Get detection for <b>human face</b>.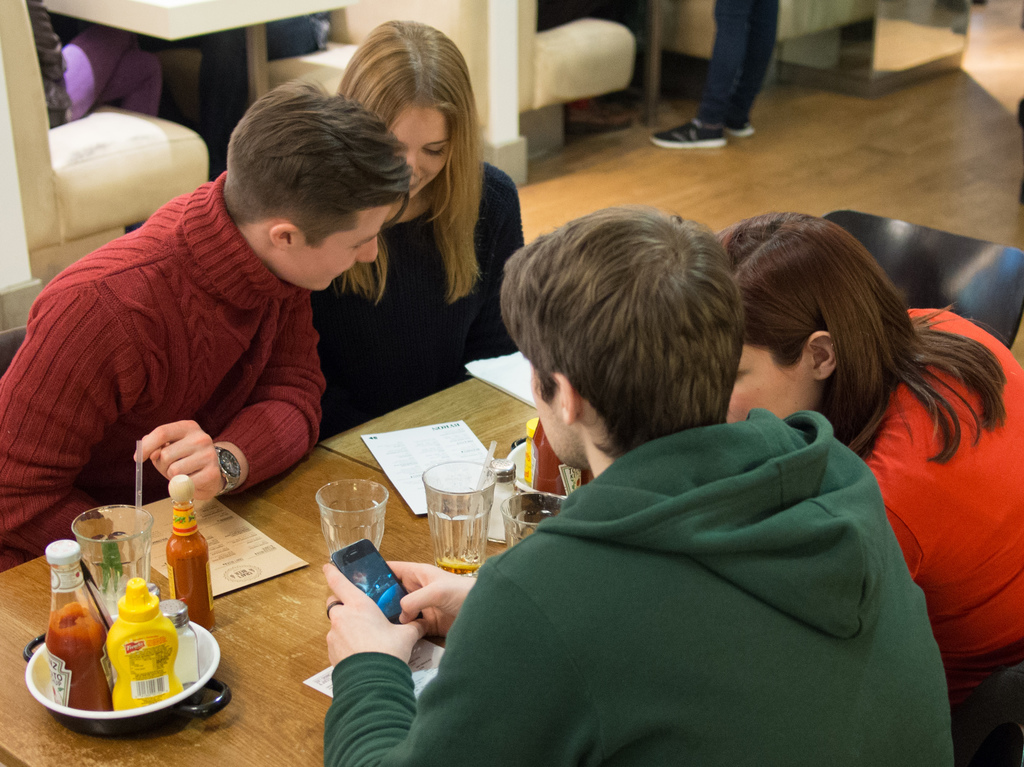
Detection: {"left": 280, "top": 201, "right": 394, "bottom": 293}.
